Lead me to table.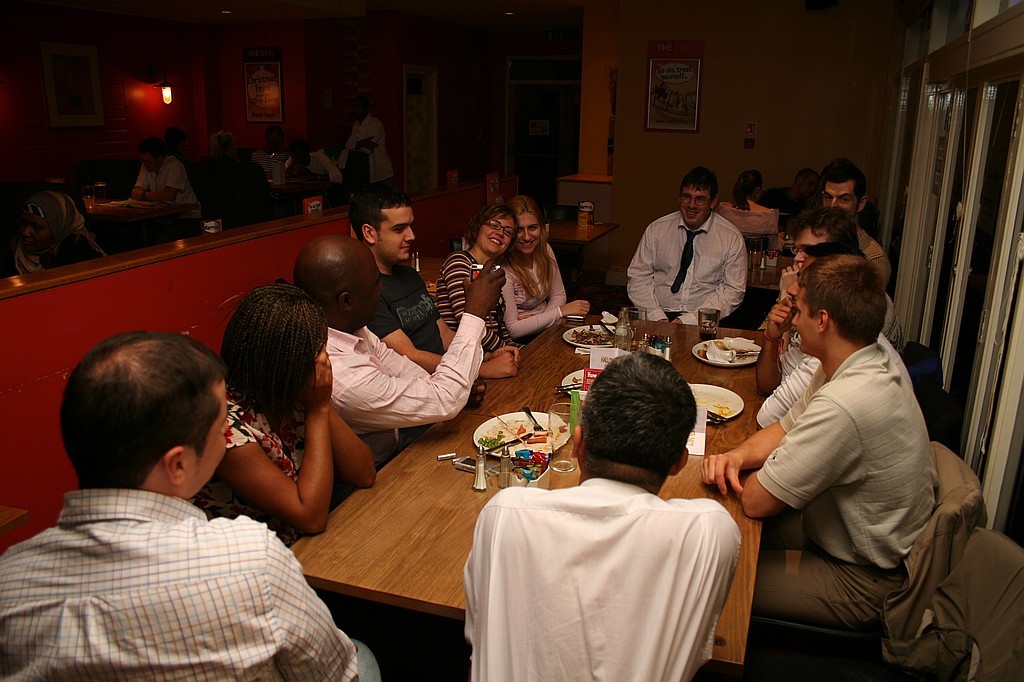
Lead to bbox=(747, 247, 796, 302).
